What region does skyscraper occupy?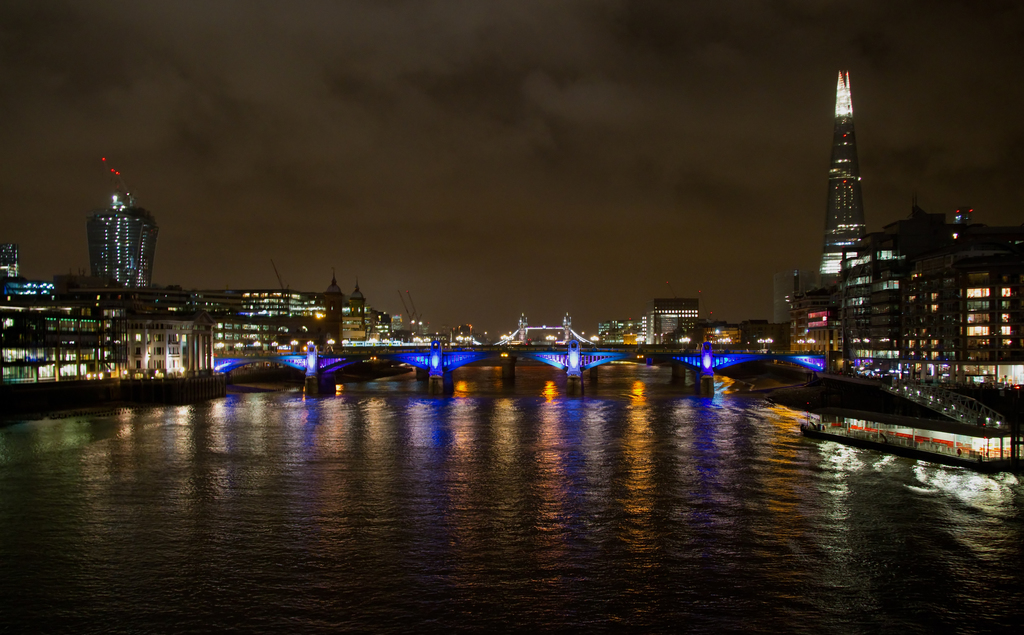
<box>420,317,438,336</box>.
